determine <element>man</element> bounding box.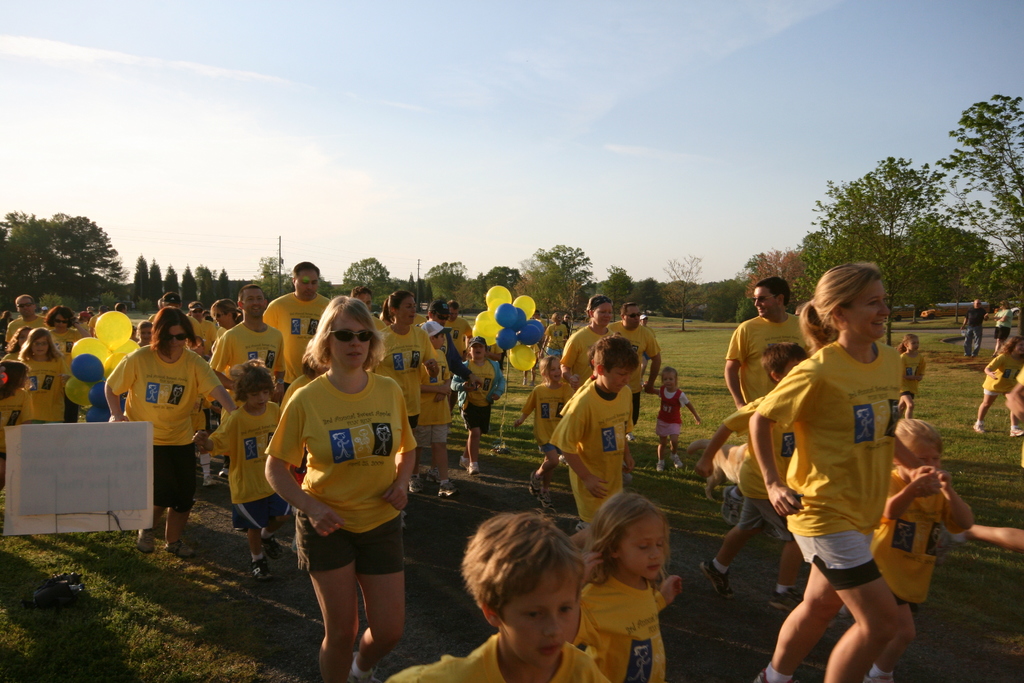
Determined: 428/294/477/484.
